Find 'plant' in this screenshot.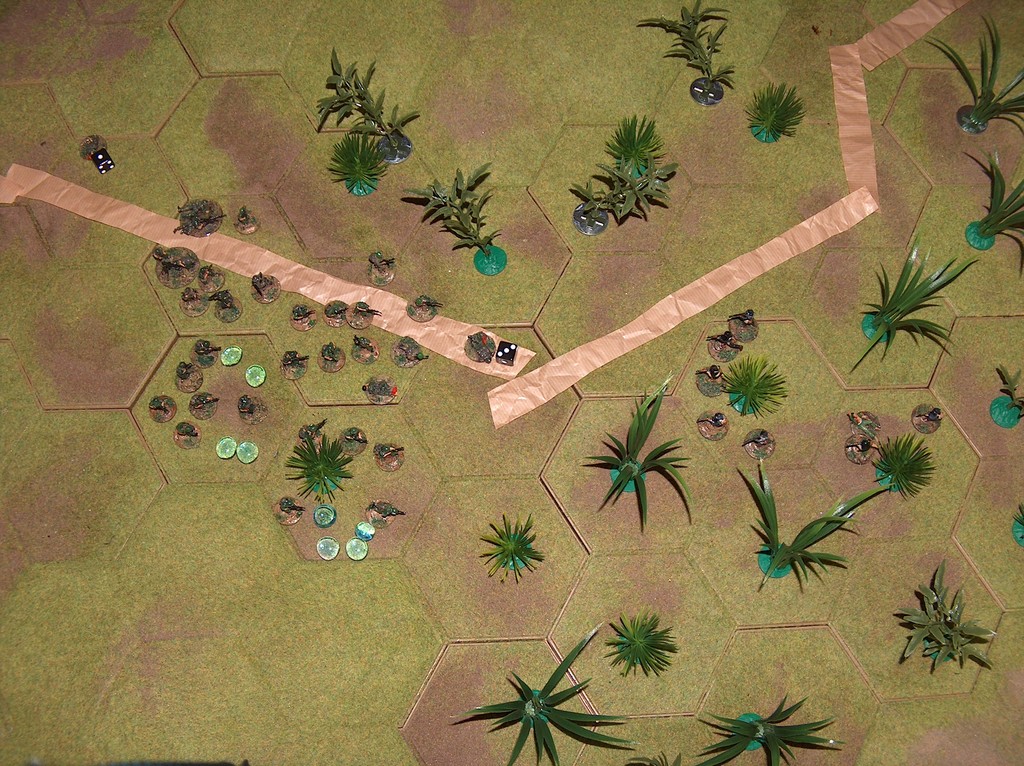
The bounding box for 'plant' is bbox(586, 115, 691, 230).
